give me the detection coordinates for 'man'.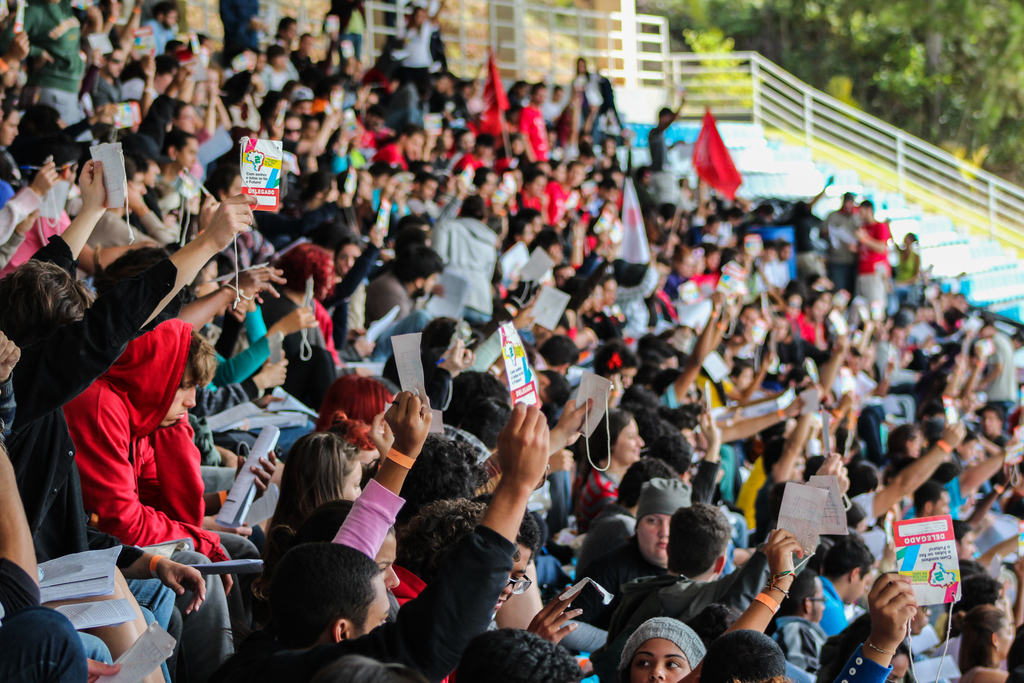
Rect(515, 134, 534, 167).
